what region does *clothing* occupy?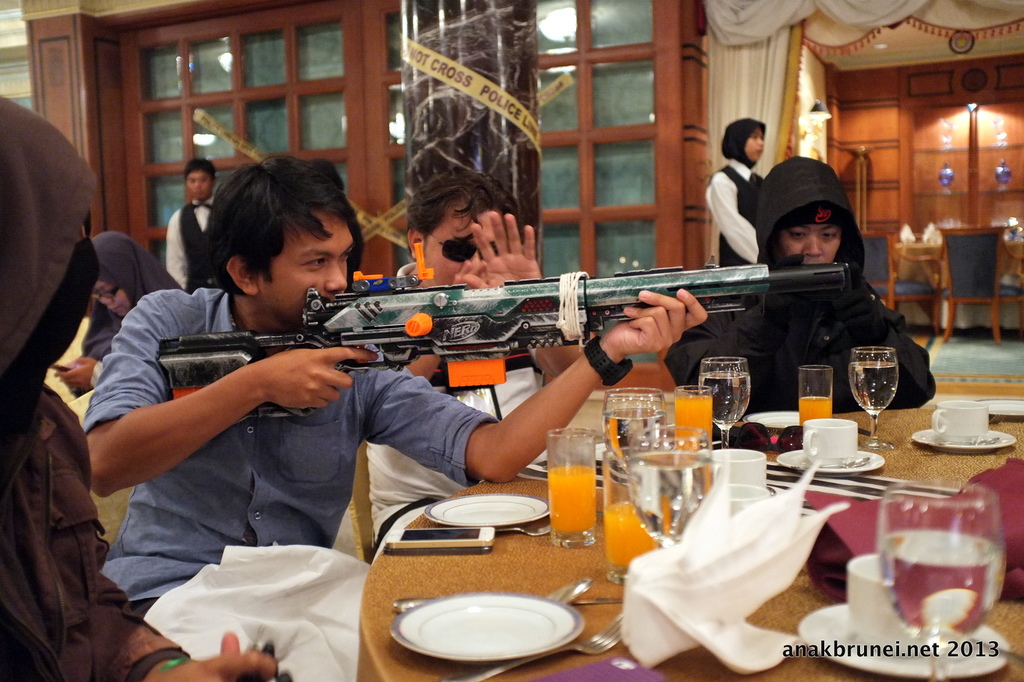
683 186 931 426.
